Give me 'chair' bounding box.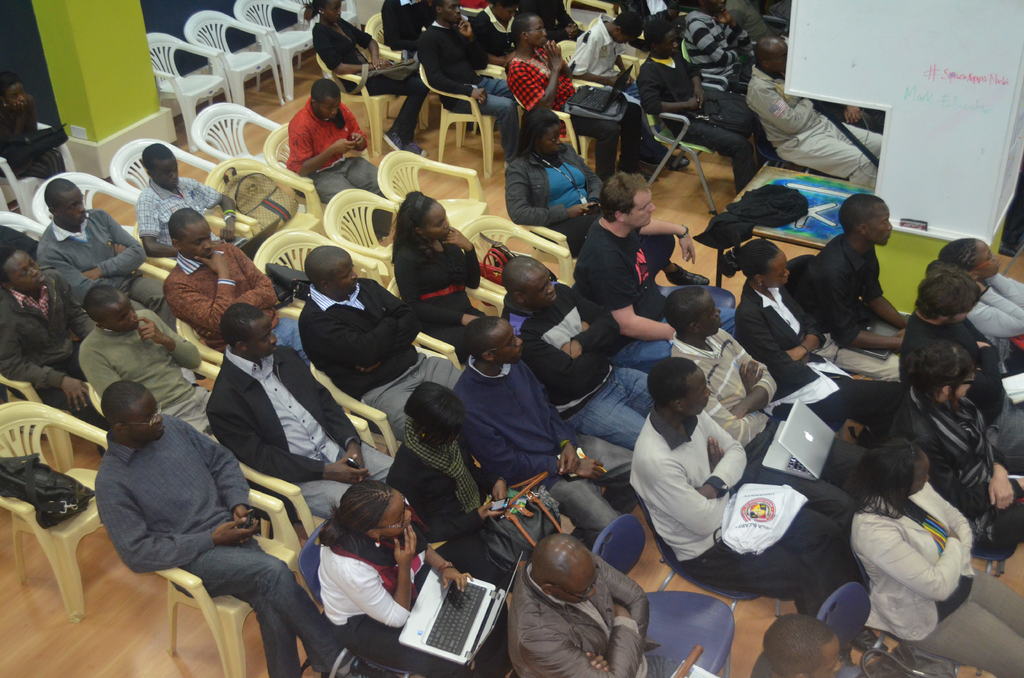
(643,102,719,214).
